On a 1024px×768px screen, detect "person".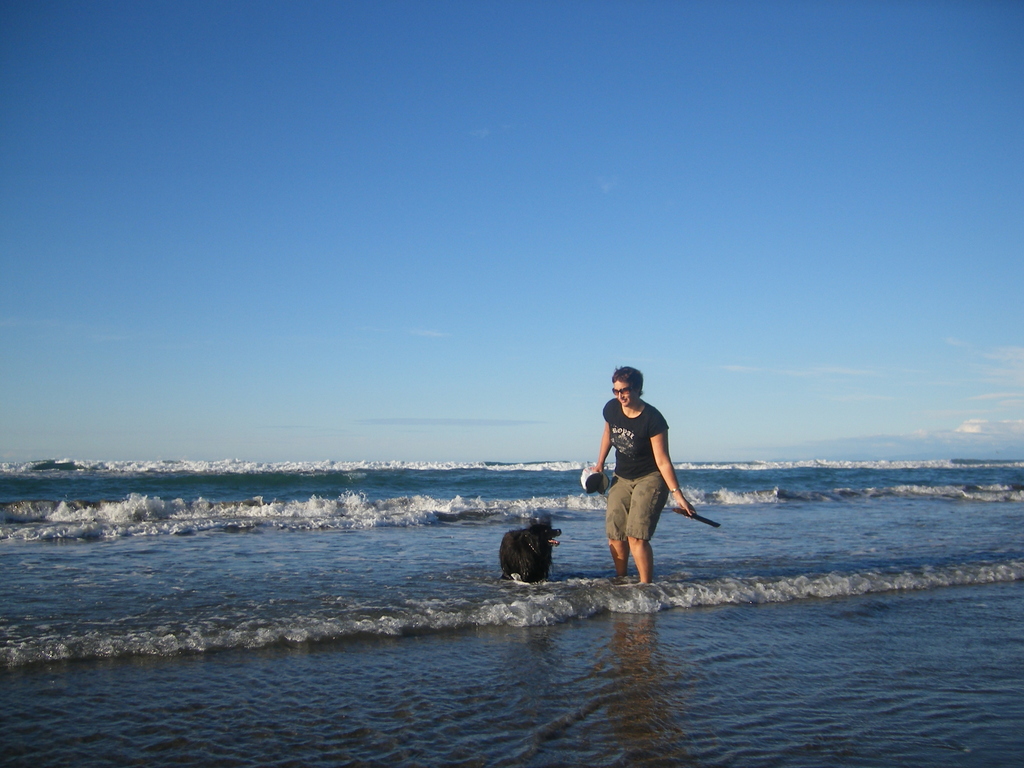
BBox(590, 367, 688, 581).
